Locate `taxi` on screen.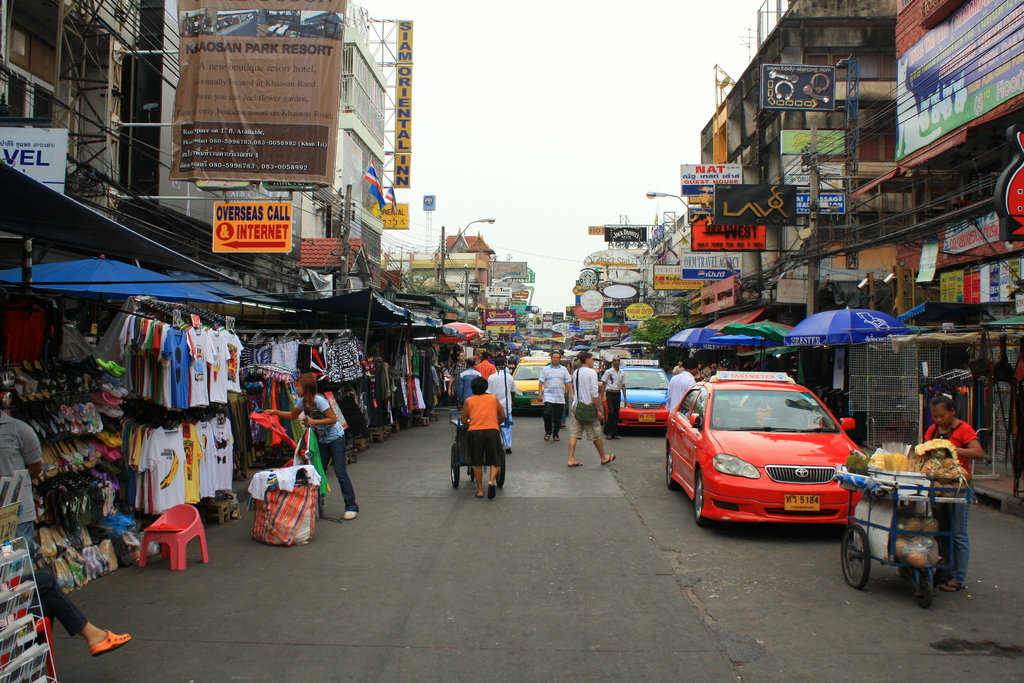
On screen at bbox=(598, 353, 673, 431).
